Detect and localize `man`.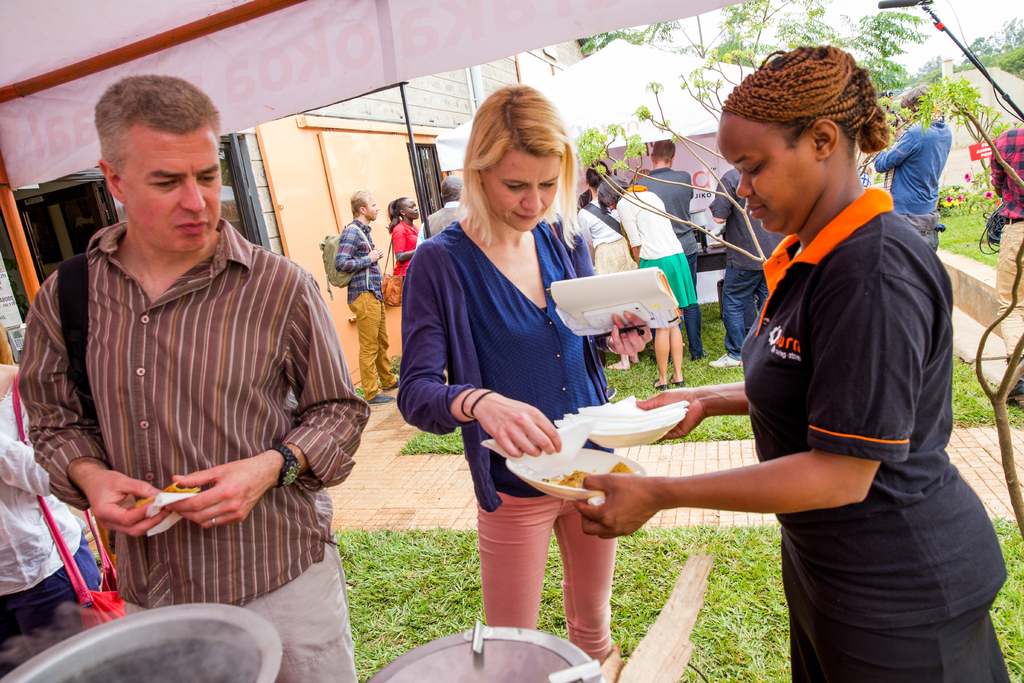
Localized at left=978, top=114, right=1023, bottom=400.
